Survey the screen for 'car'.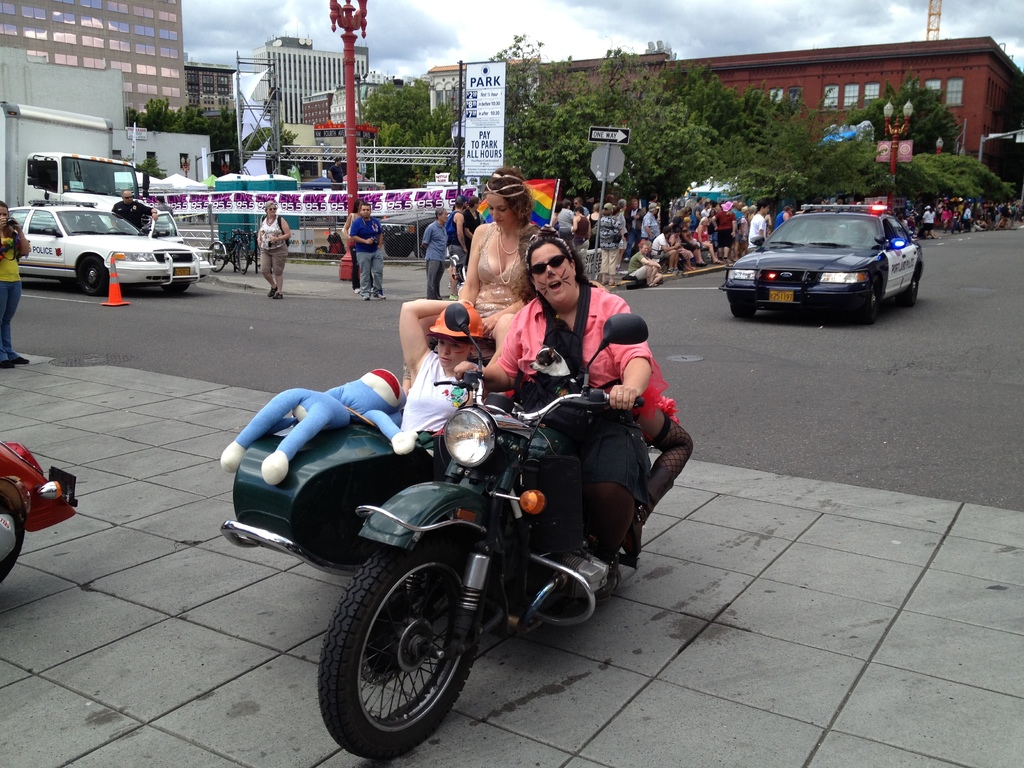
Survey found: x1=729, y1=193, x2=924, y2=319.
